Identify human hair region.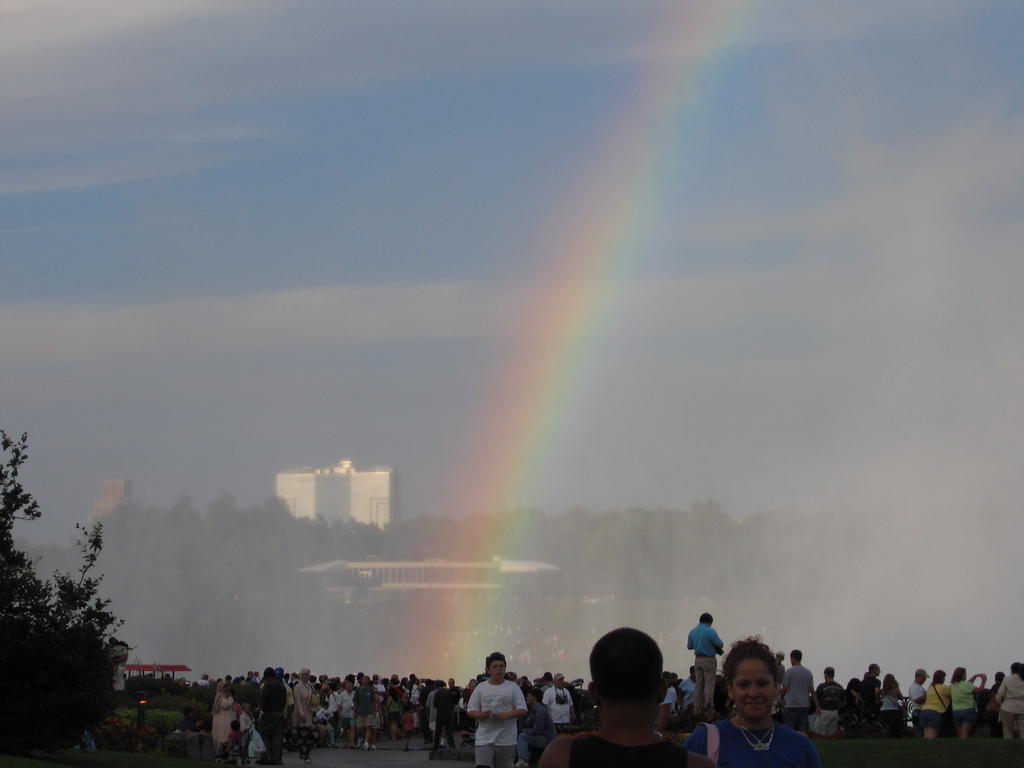
Region: pyautogui.locateOnScreen(700, 612, 714, 623).
